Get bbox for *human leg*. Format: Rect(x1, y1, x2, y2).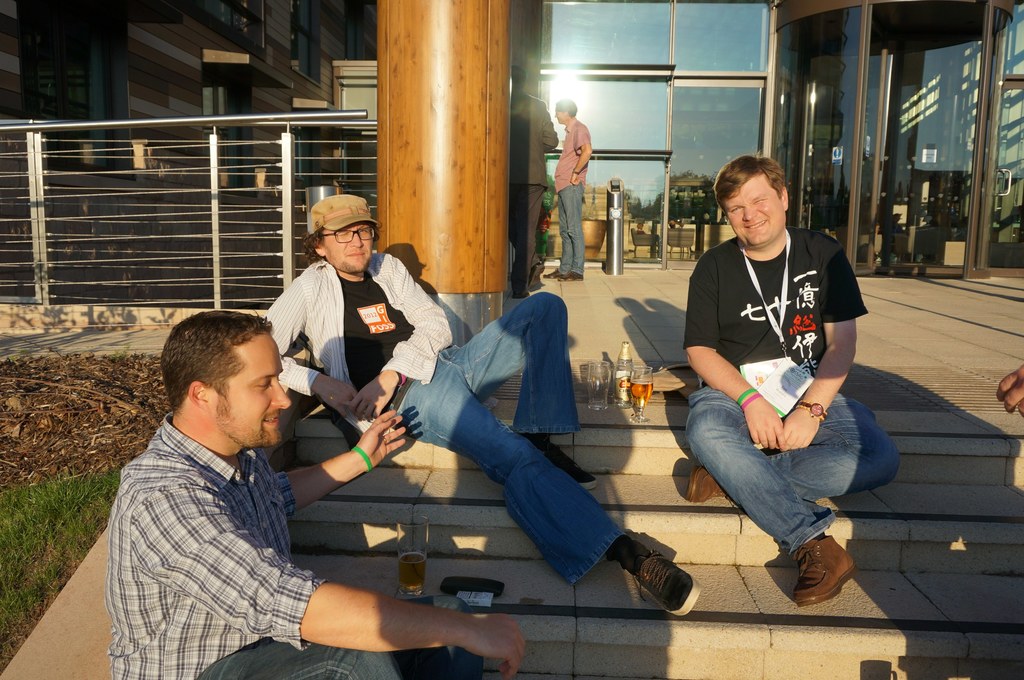
Rect(383, 351, 700, 617).
